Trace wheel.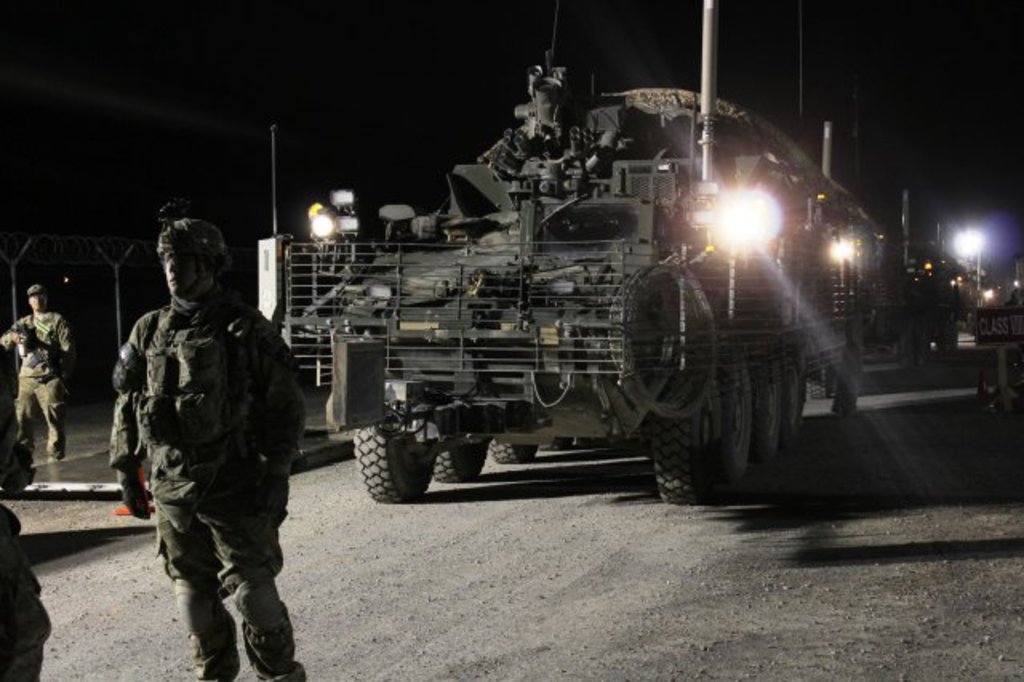
Traced to 763 354 784 475.
